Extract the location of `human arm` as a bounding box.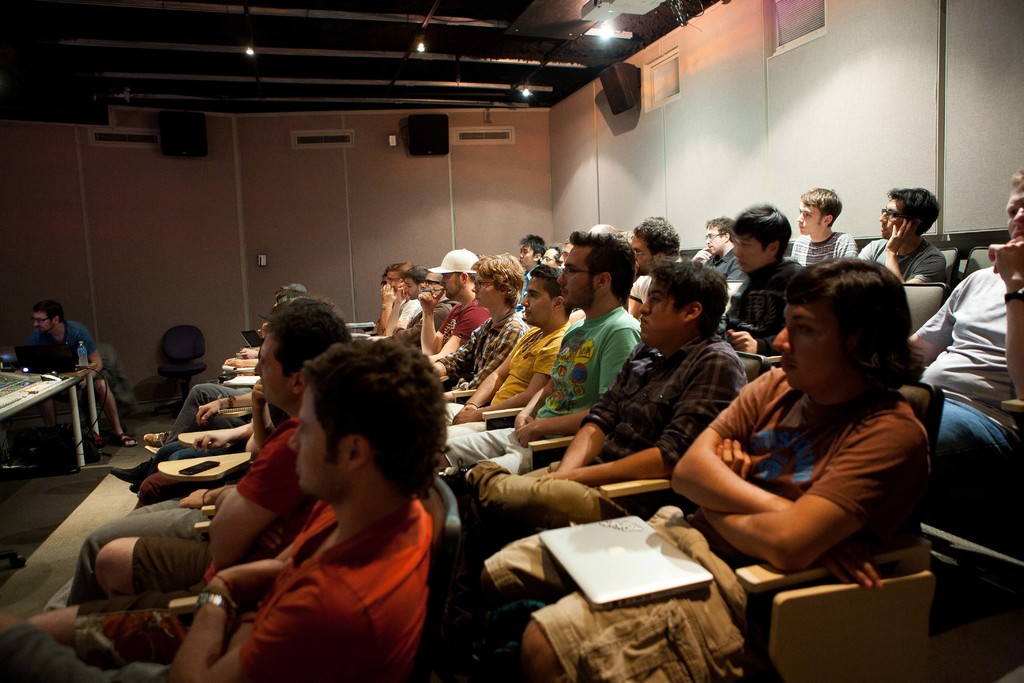
<box>989,233,1023,403</box>.
